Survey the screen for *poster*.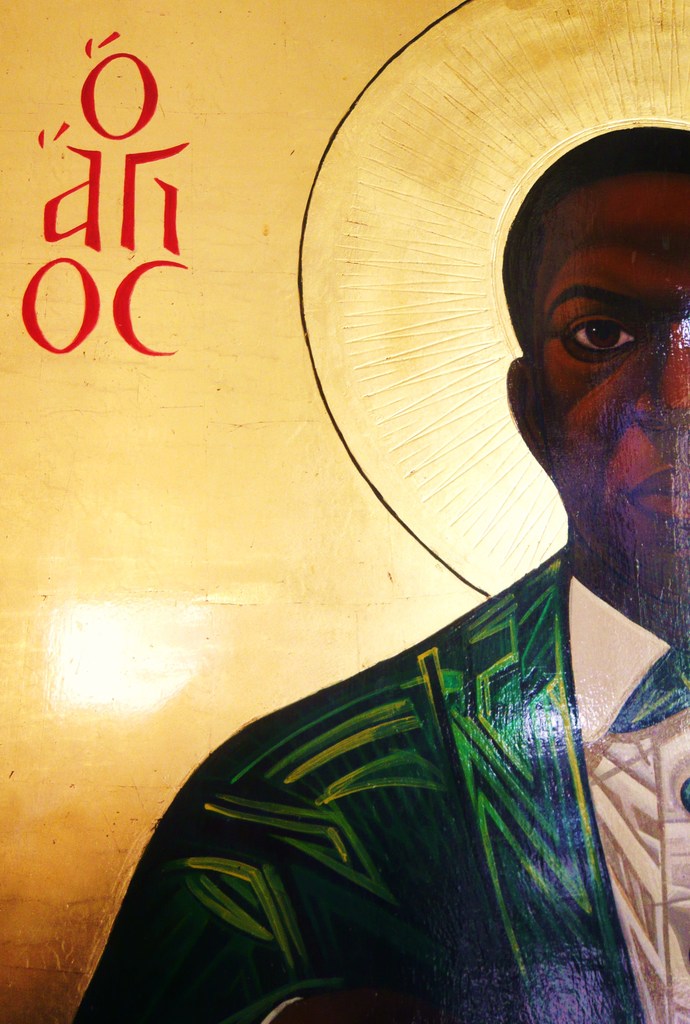
Survey found: [0,0,689,1023].
